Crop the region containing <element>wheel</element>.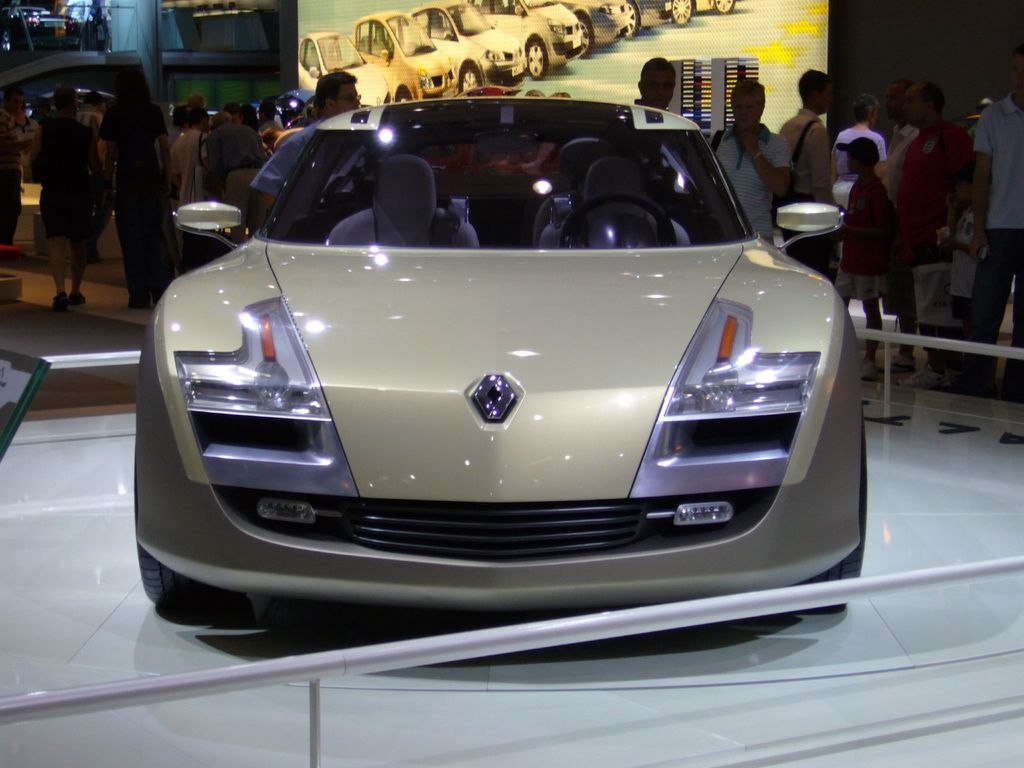
Crop region: (left=670, top=0, right=694, bottom=24).
